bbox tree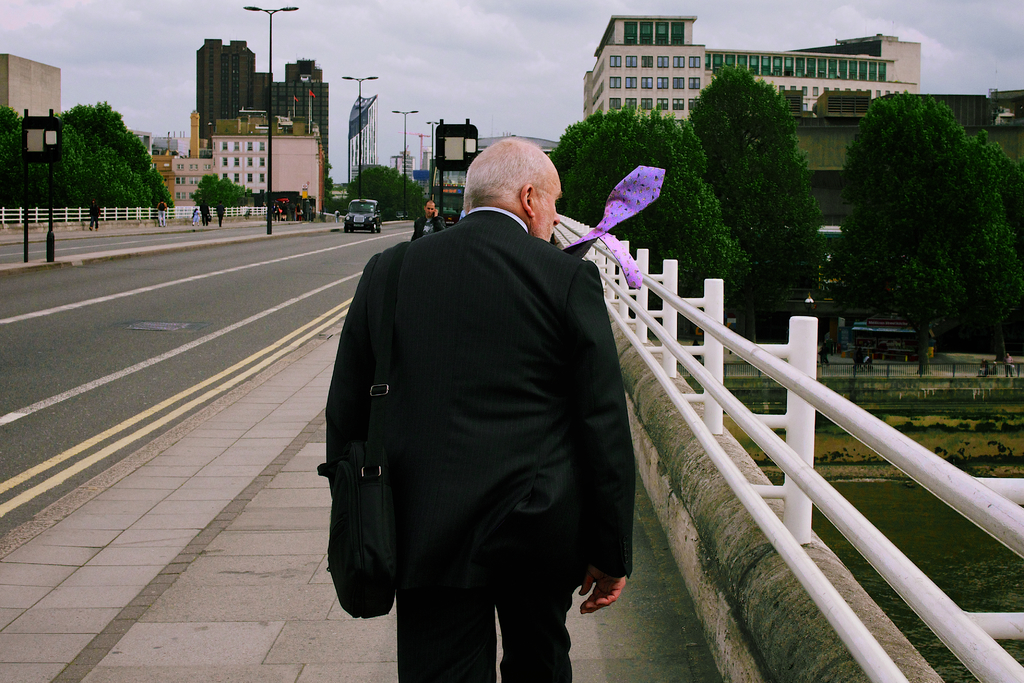
4:103:29:207
